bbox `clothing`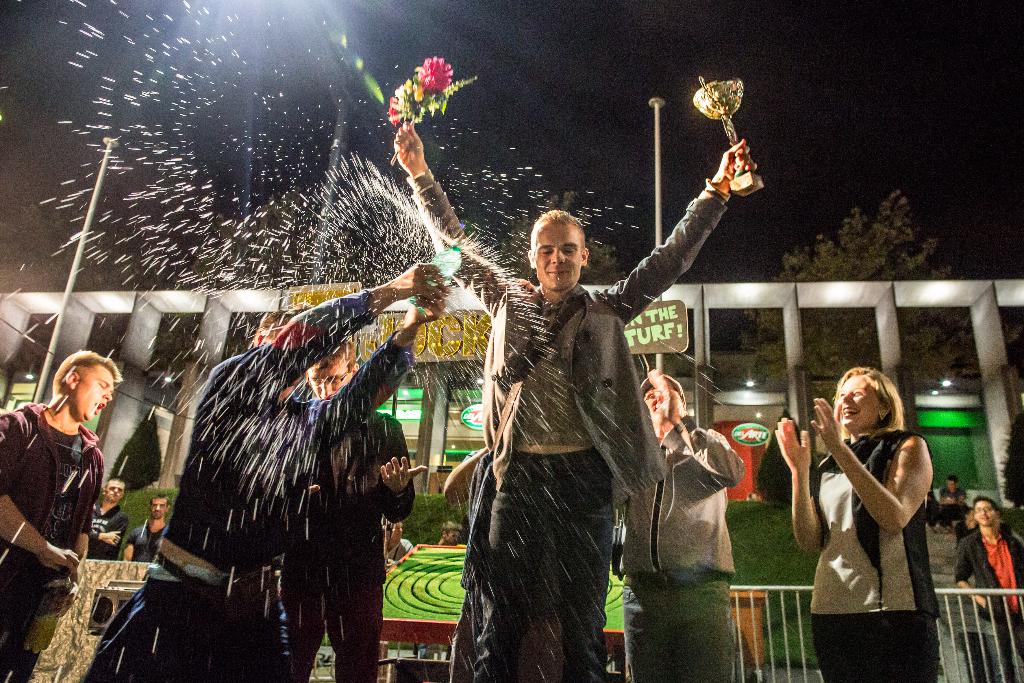
x1=125 y1=520 x2=173 y2=561
